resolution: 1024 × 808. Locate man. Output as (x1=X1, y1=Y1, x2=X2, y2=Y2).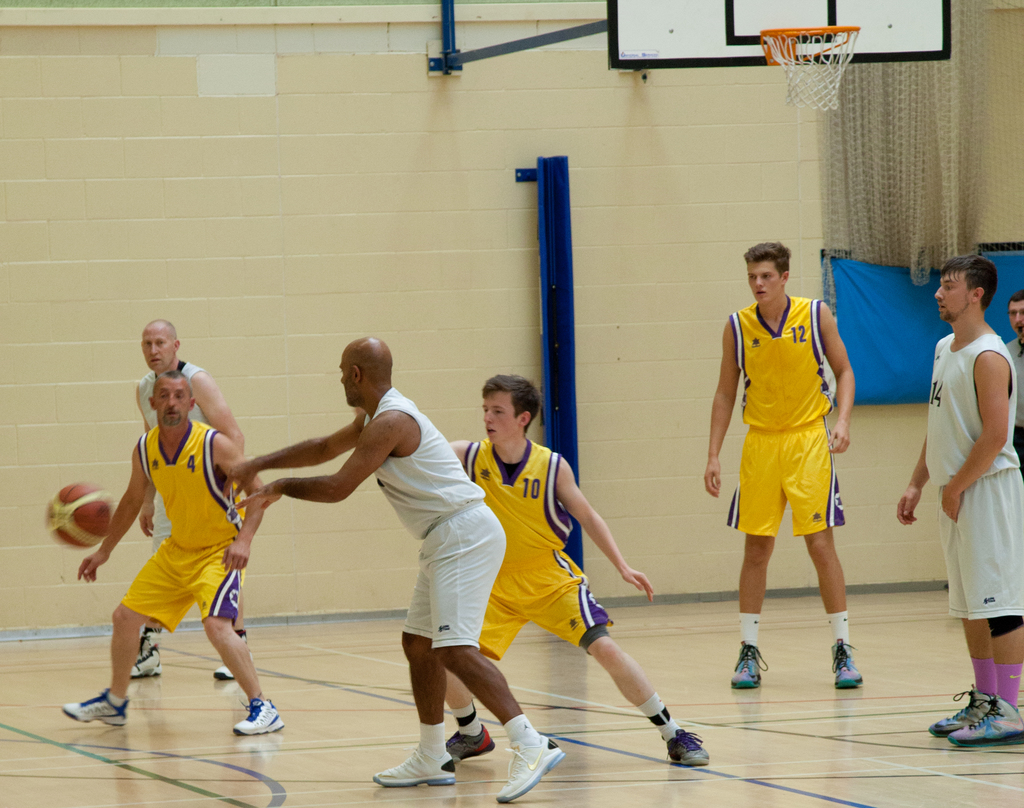
(x1=60, y1=370, x2=282, y2=734).
